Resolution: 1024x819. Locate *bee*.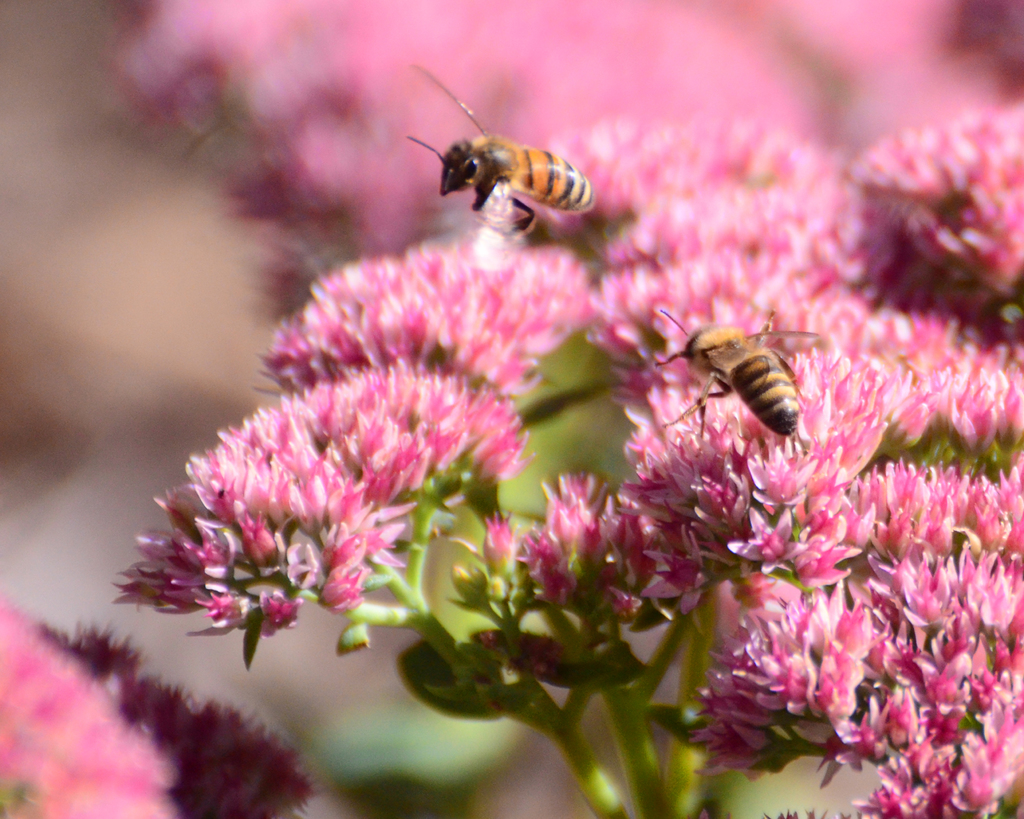
<bbox>399, 60, 602, 238</bbox>.
